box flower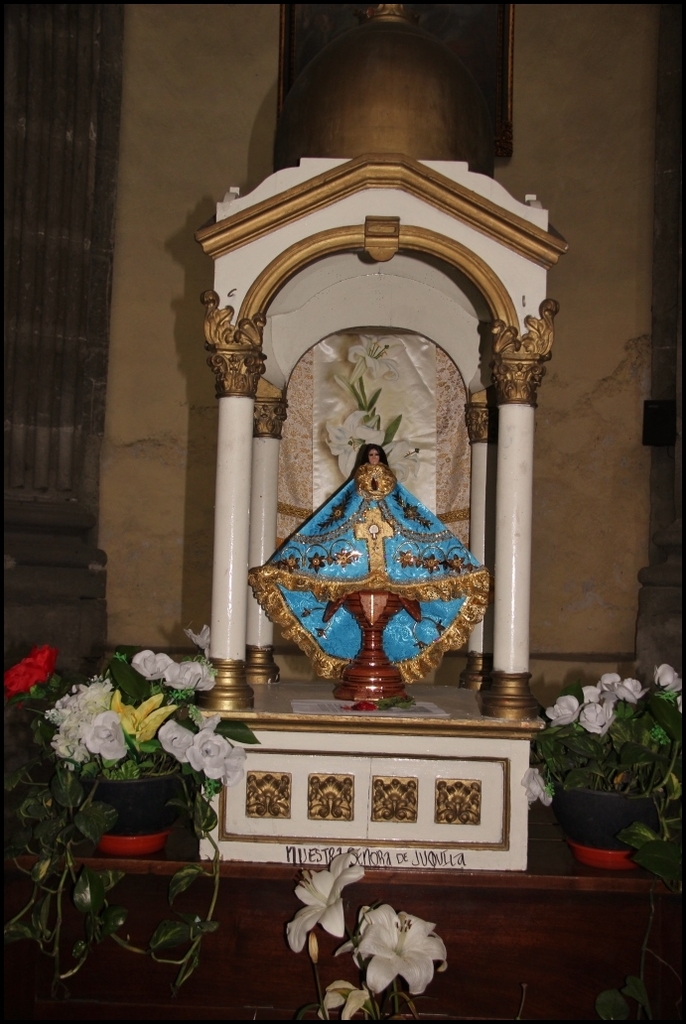
519/763/553/808
